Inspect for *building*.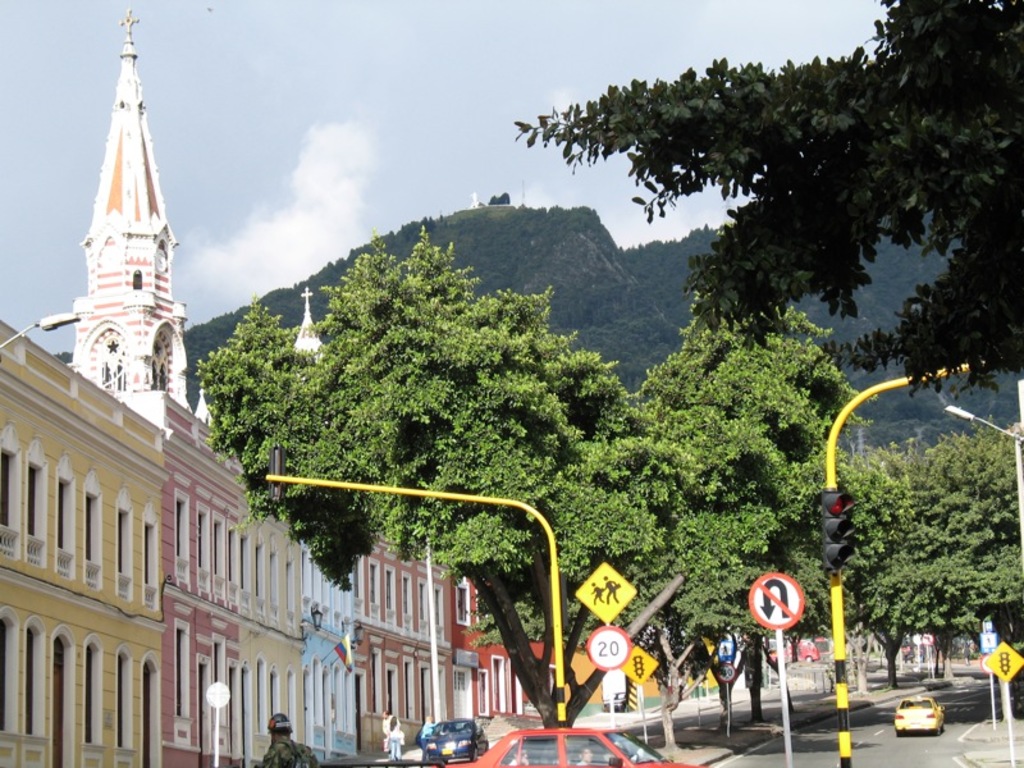
Inspection: pyautogui.locateOnScreen(247, 494, 303, 764).
